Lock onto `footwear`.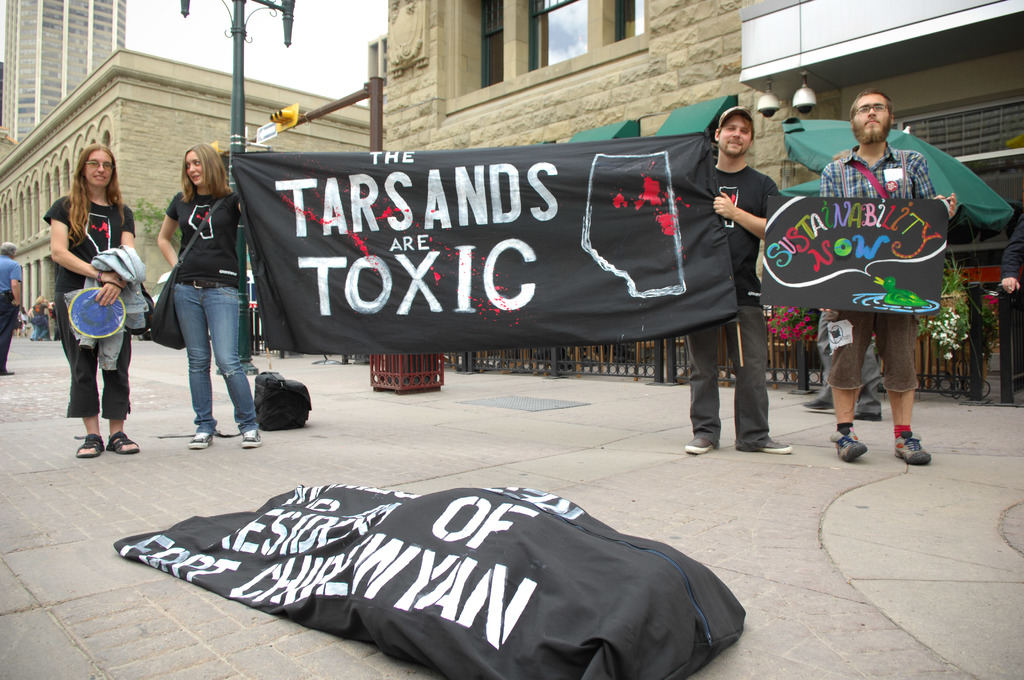
Locked: crop(685, 435, 714, 455).
